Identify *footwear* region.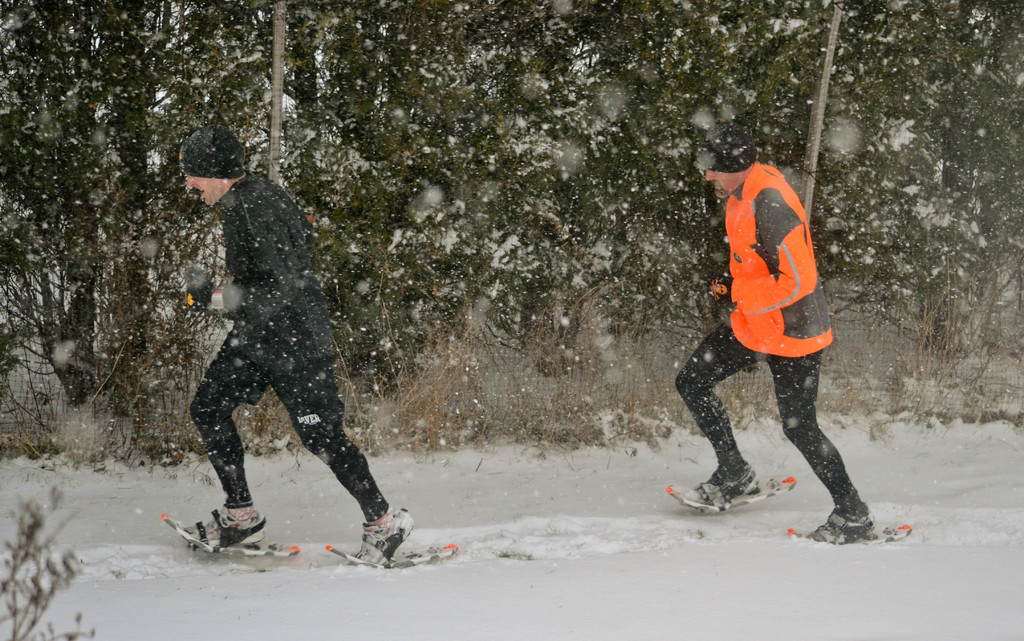
Region: <box>808,510,887,546</box>.
